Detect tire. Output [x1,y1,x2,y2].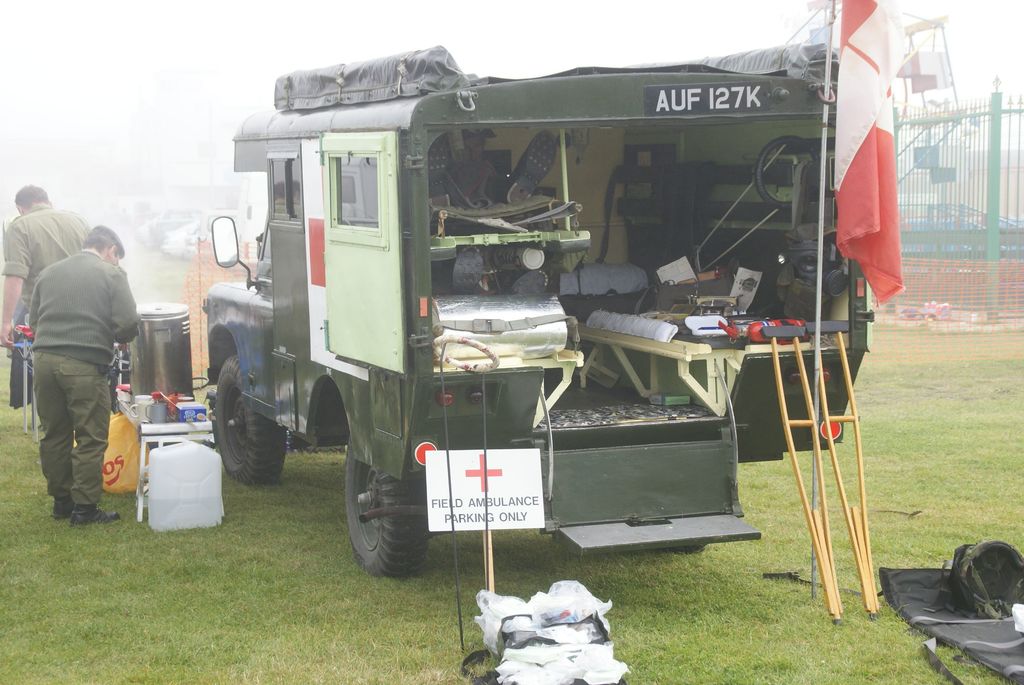
[211,354,289,485].
